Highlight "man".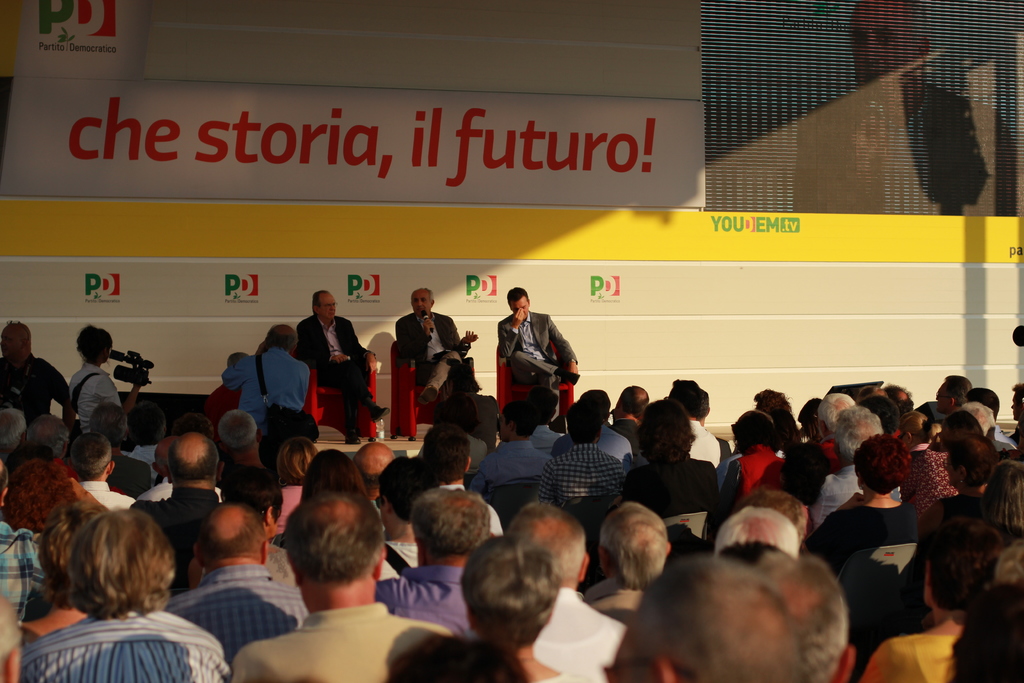
Highlighted region: x1=579, y1=493, x2=669, y2=624.
